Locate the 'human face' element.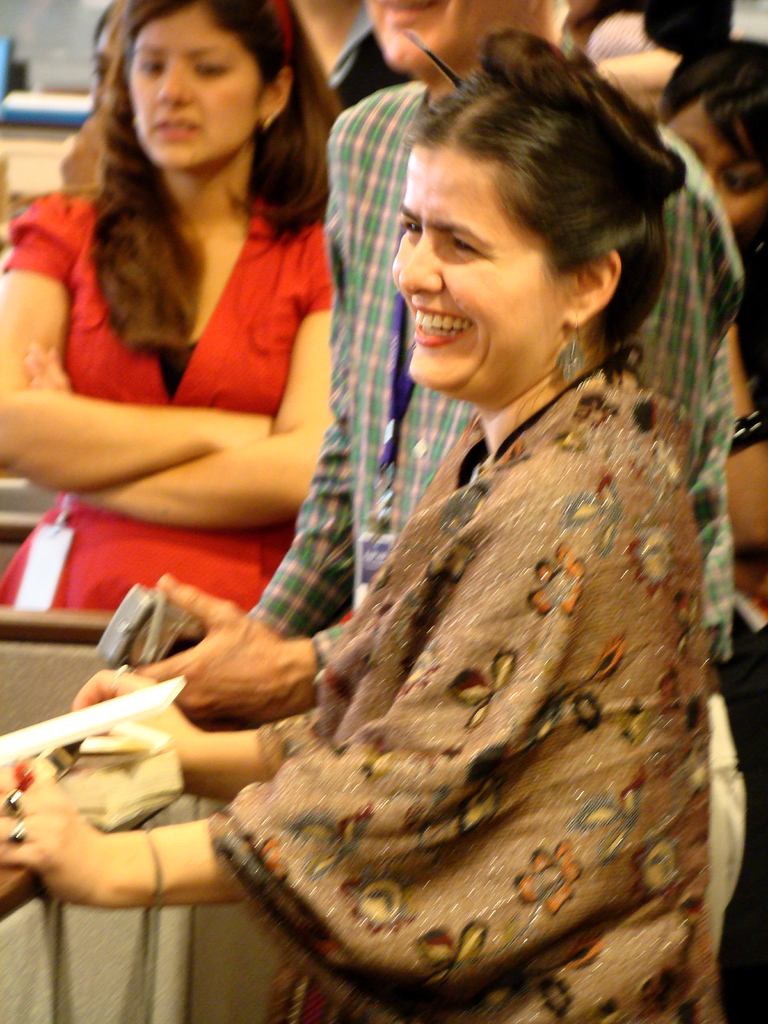
Element bbox: 383:148:561:393.
